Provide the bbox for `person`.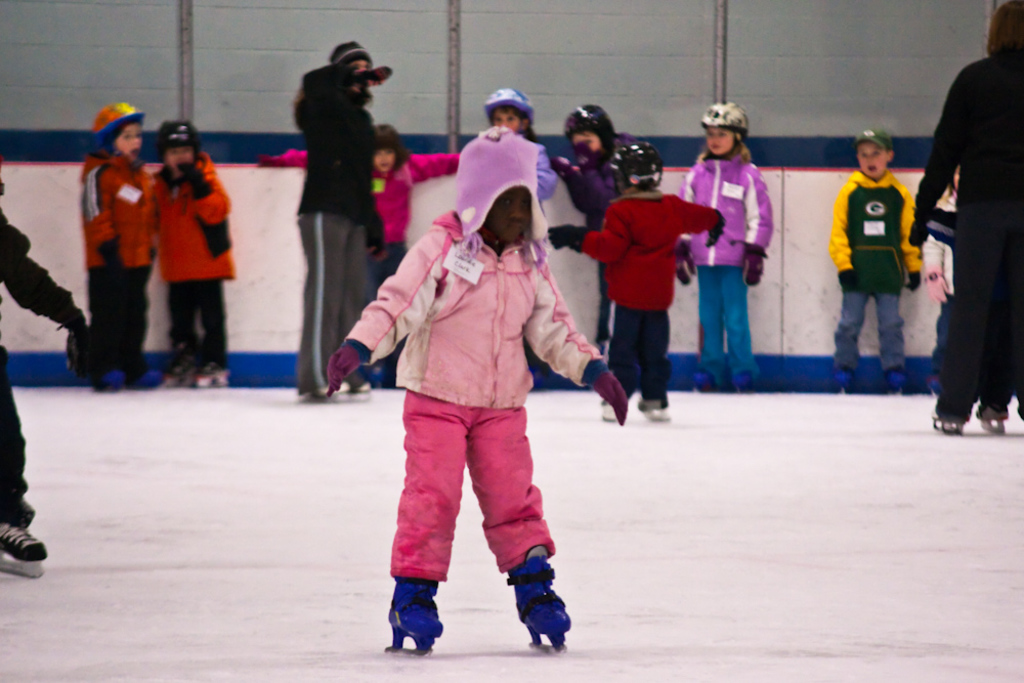
(152, 121, 236, 384).
